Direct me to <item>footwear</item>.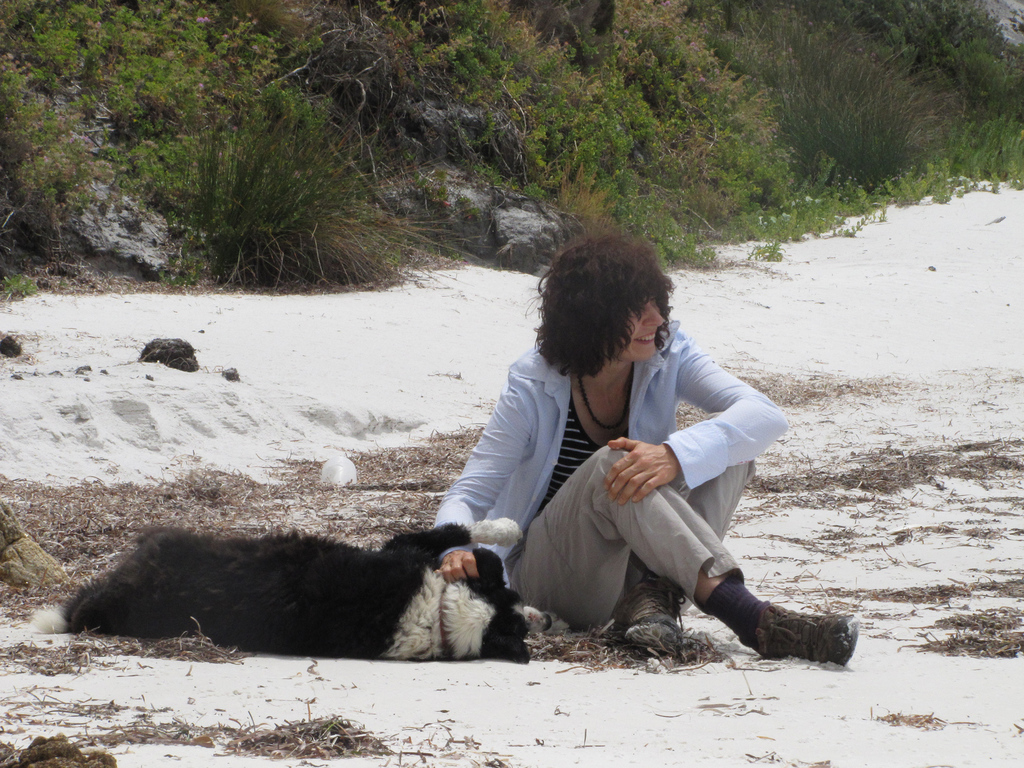
Direction: pyautogui.locateOnScreen(620, 578, 689, 665).
